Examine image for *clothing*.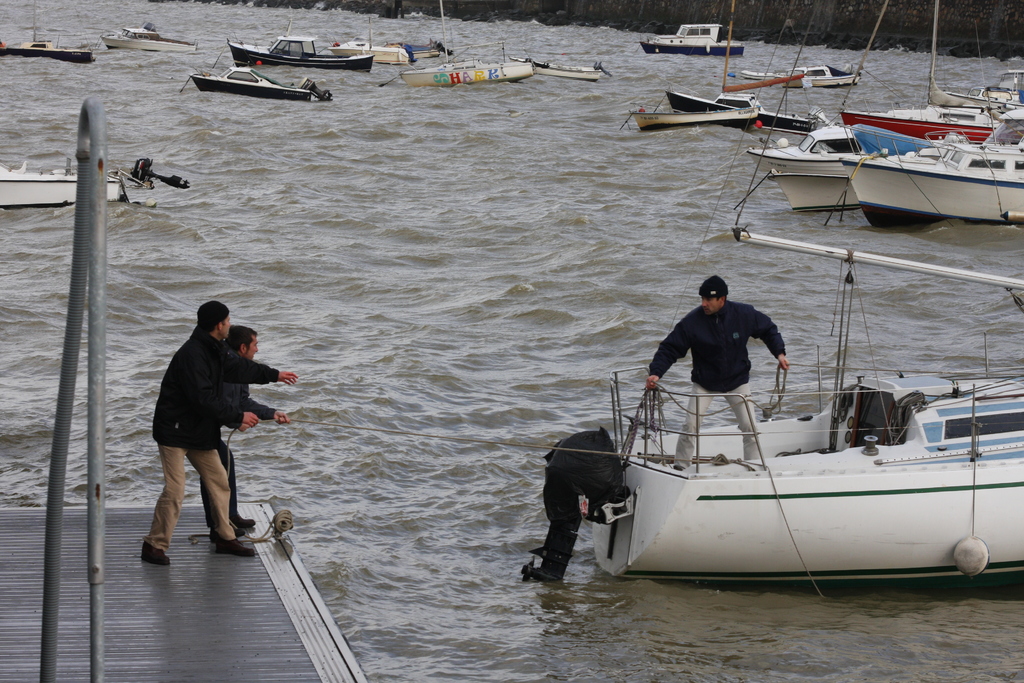
Examination result: (left=145, top=312, right=255, bottom=552).
